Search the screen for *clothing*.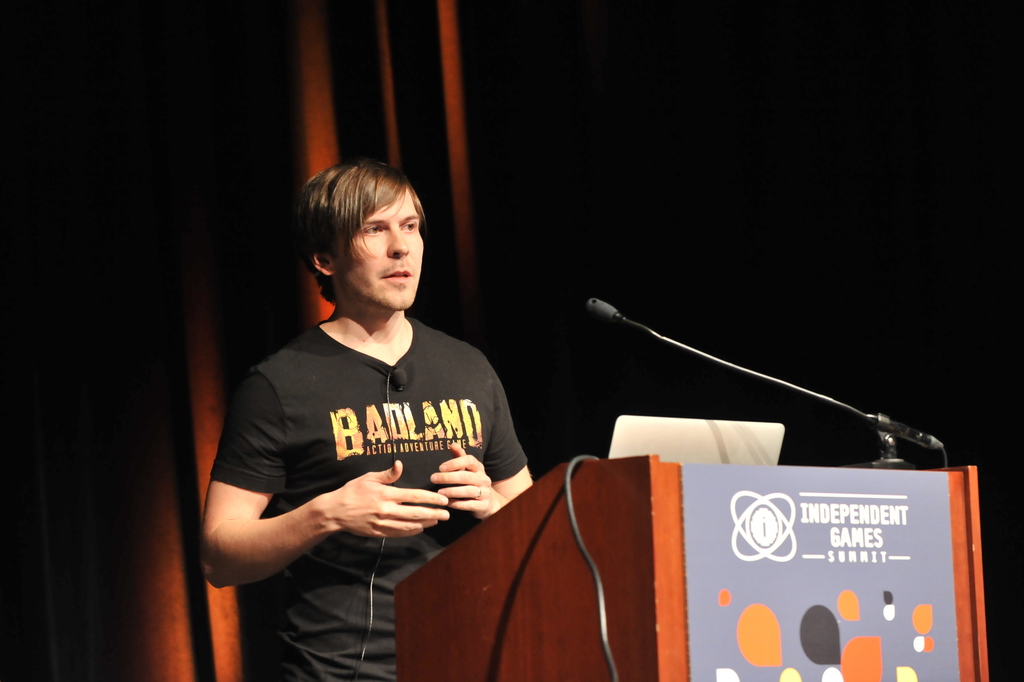
Found at l=203, t=302, r=521, b=622.
